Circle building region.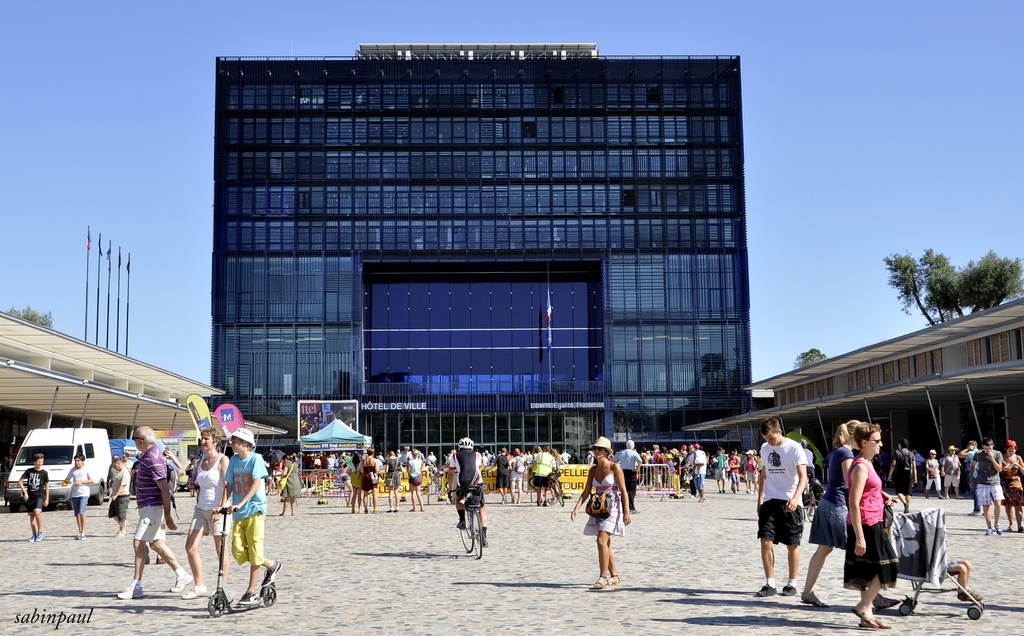
Region: rect(682, 293, 1023, 470).
